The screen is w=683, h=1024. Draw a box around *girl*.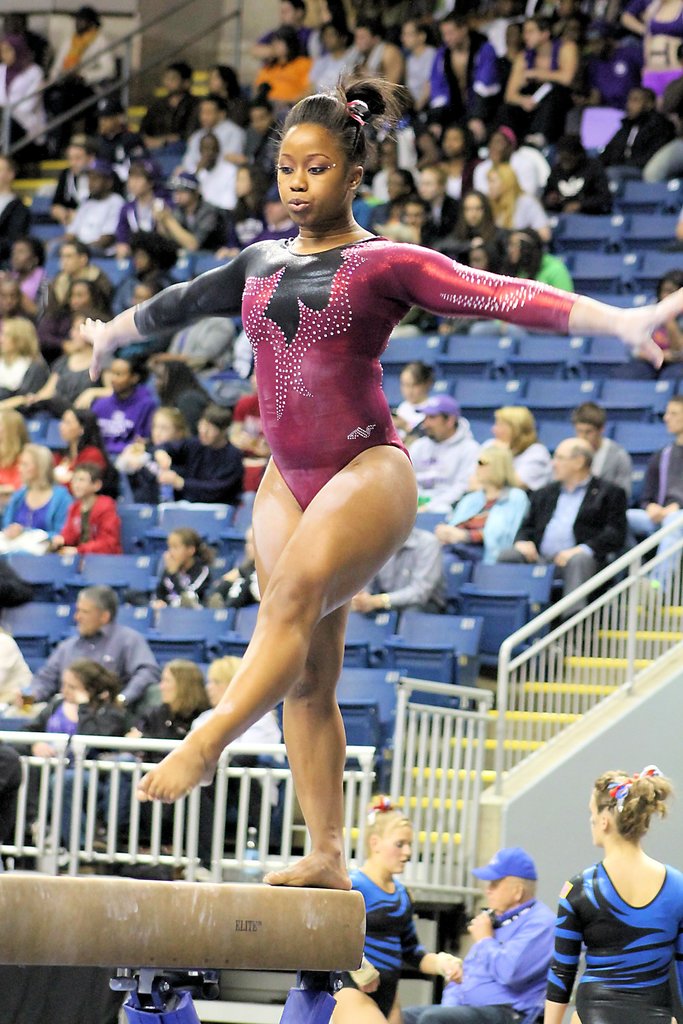
l=438, t=244, r=501, b=342.
